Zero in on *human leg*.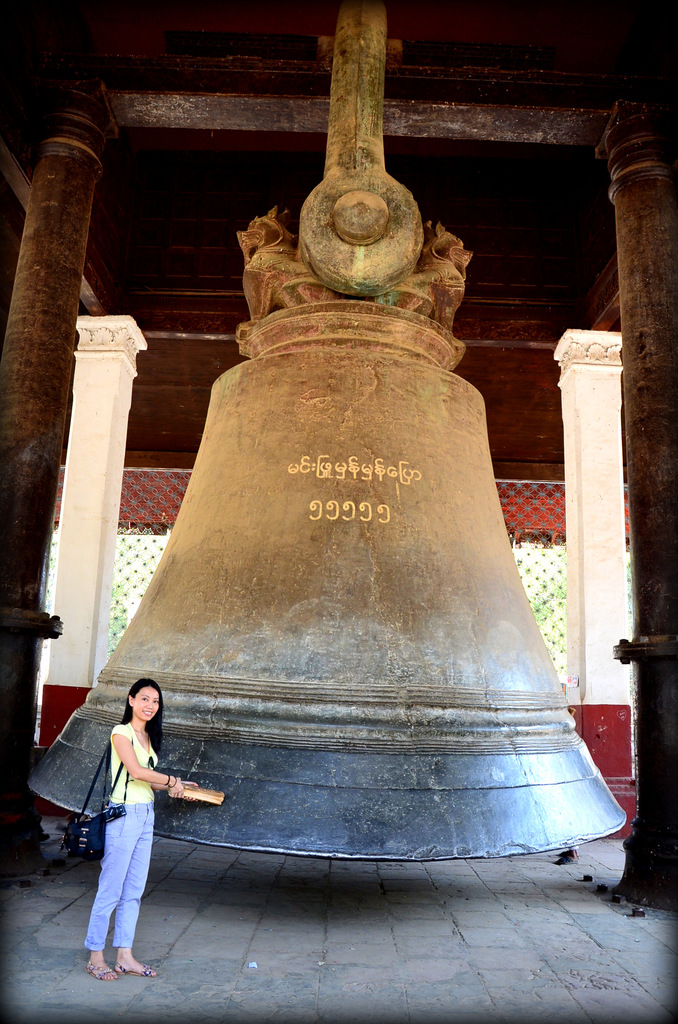
Zeroed in: detection(75, 812, 143, 984).
